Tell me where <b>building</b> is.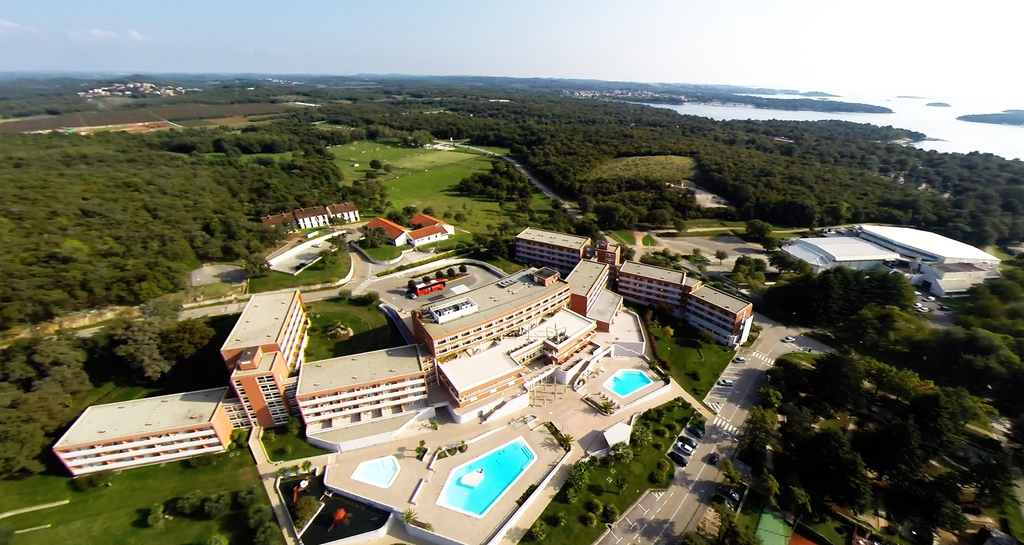
<b>building</b> is at (619,258,694,316).
